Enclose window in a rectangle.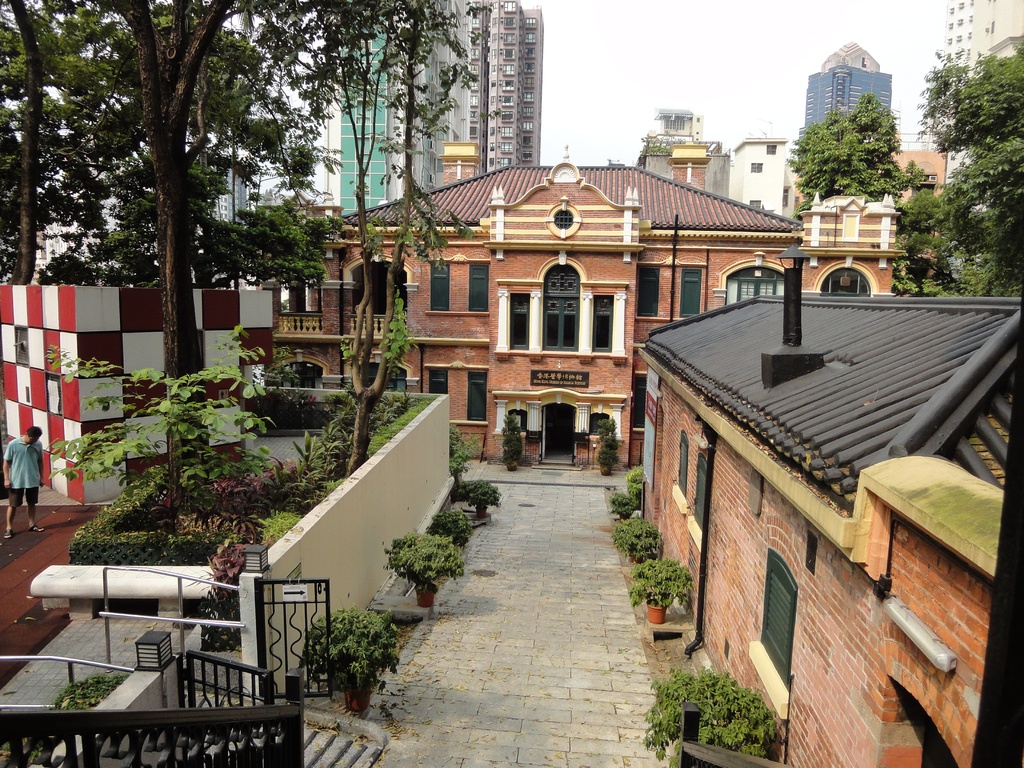
[490,141,493,151].
